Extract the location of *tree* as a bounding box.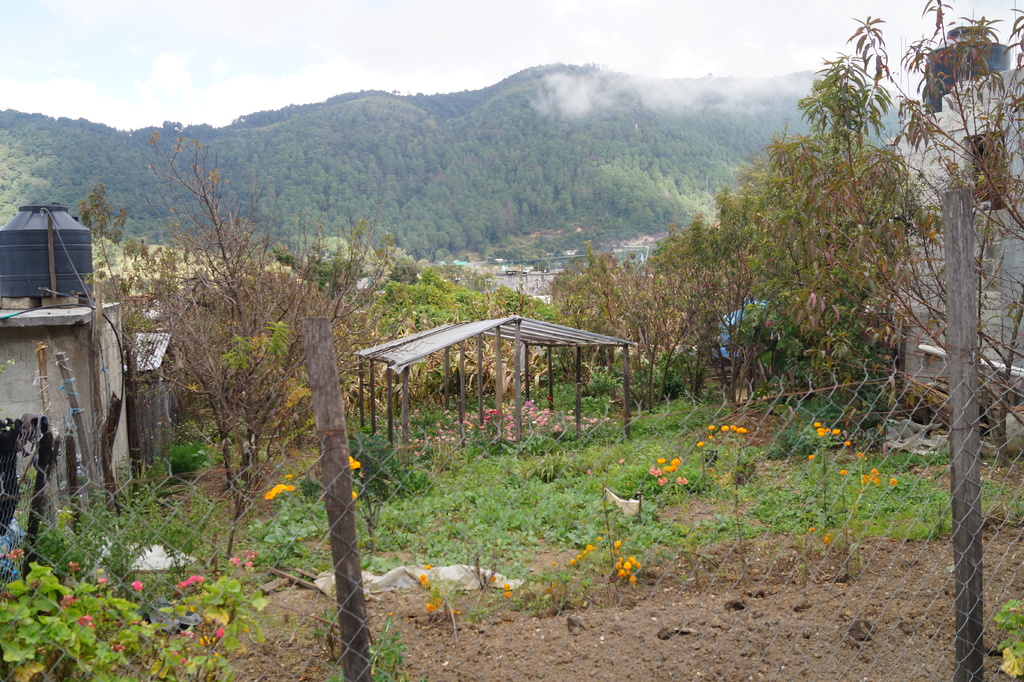
x1=76, y1=139, x2=401, y2=562.
